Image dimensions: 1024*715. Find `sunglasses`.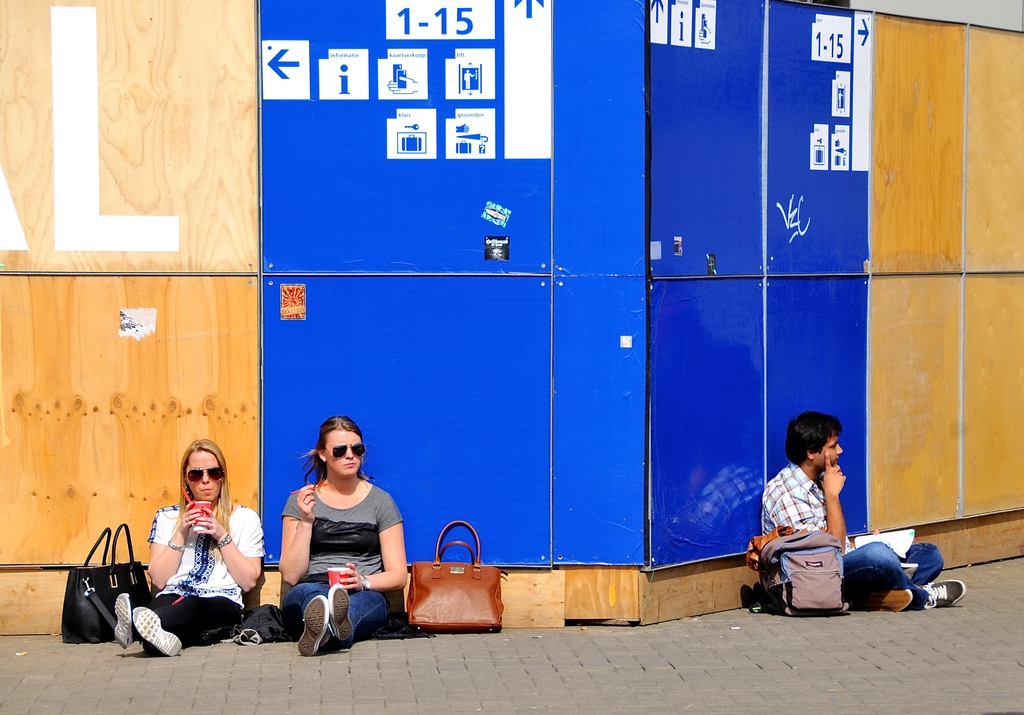
179,463,227,488.
